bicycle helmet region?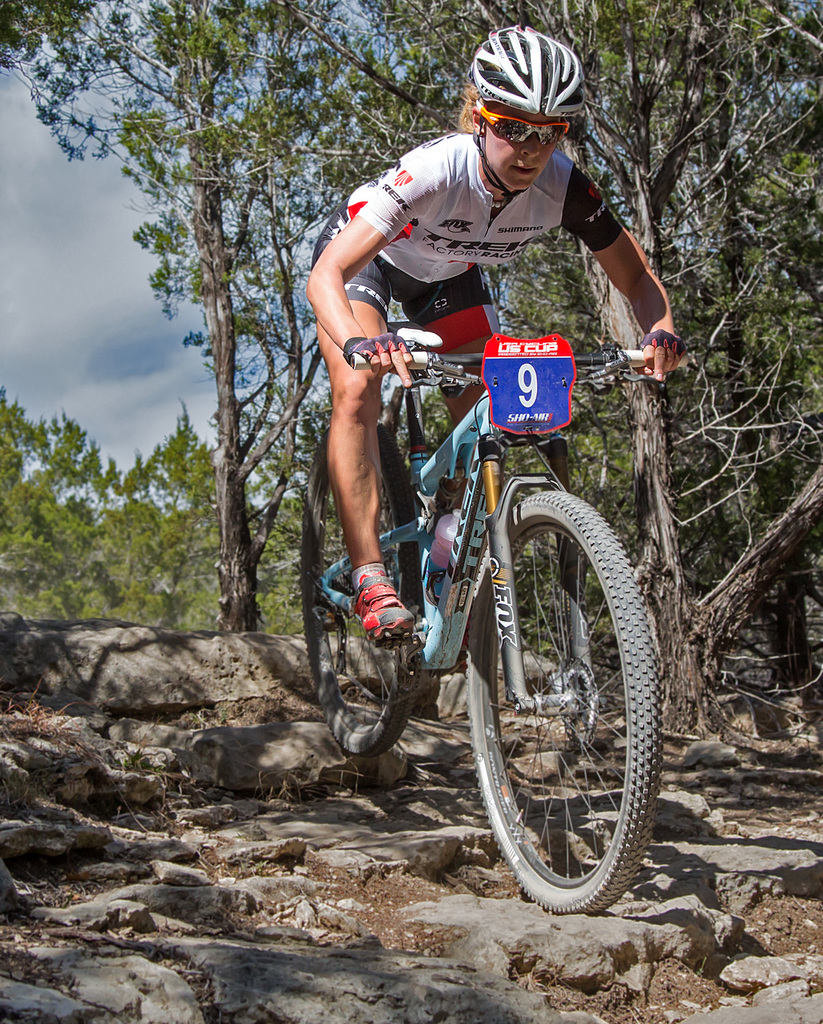
465, 23, 588, 116
